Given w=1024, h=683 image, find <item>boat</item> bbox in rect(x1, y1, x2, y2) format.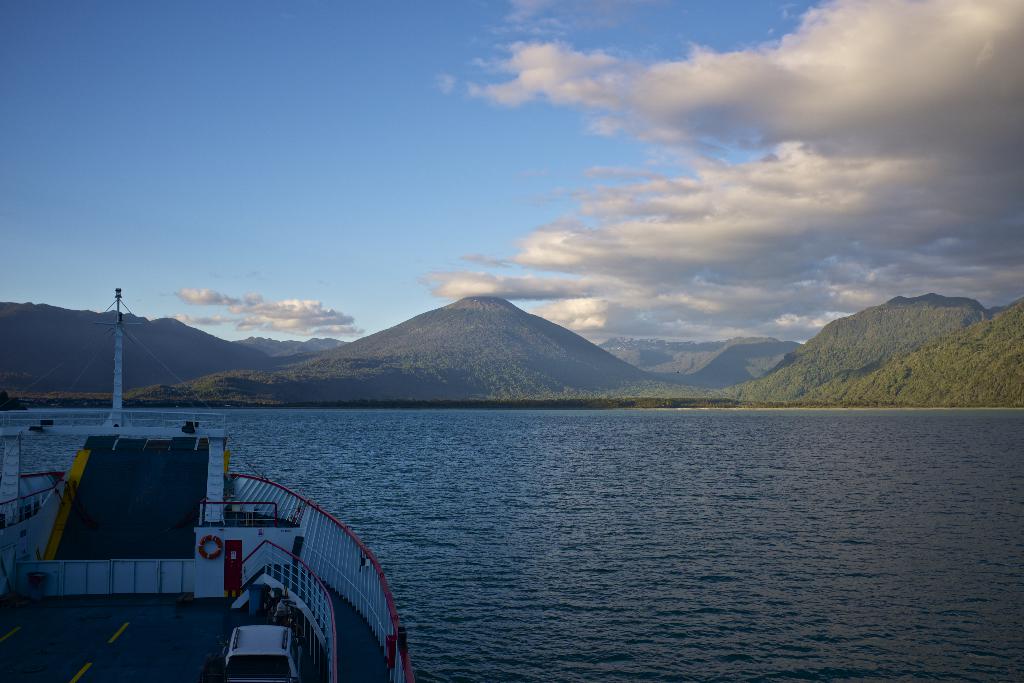
rect(0, 284, 415, 682).
